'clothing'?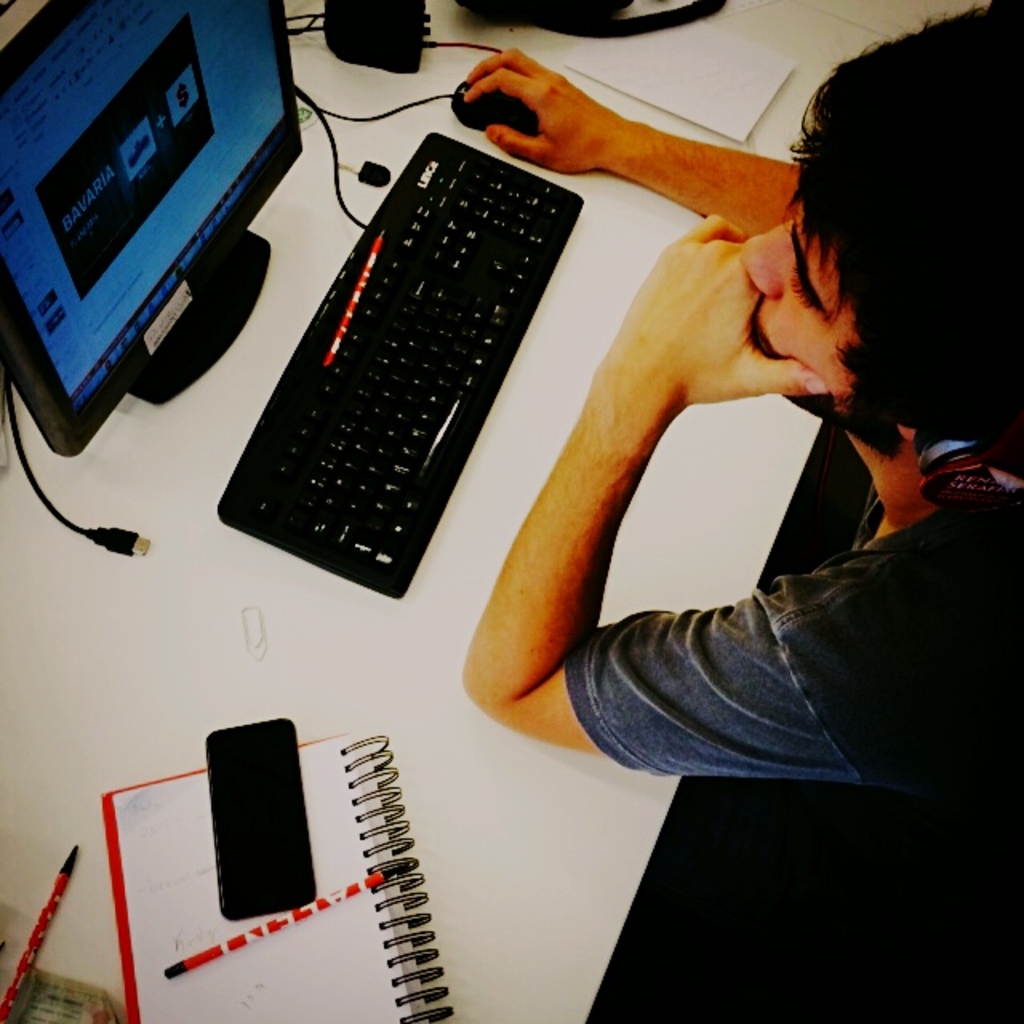
Rect(554, 486, 1022, 1022)
